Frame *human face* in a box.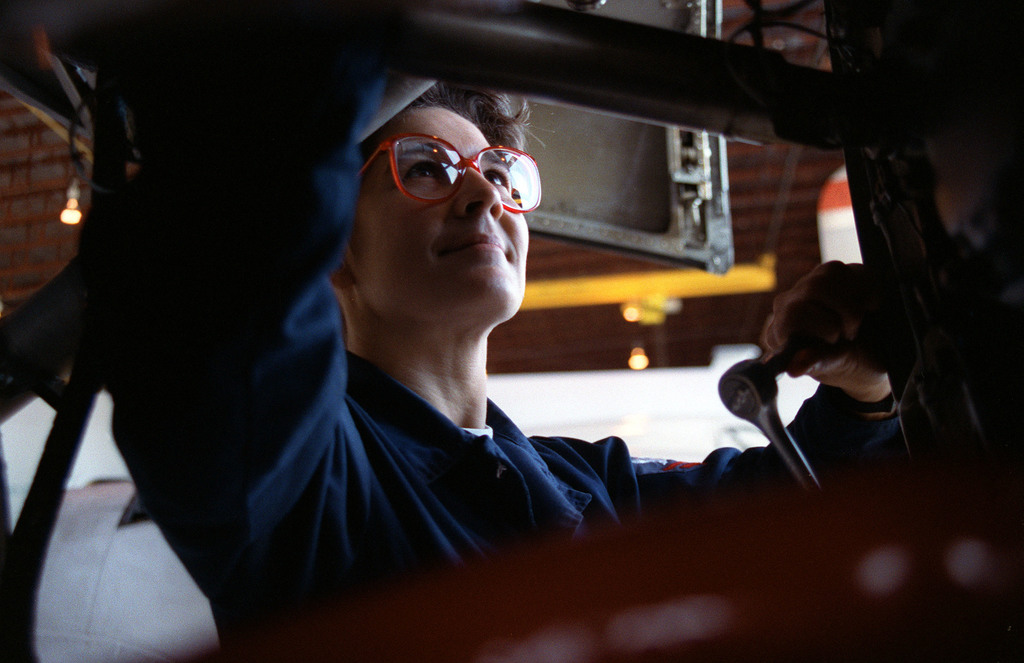
box(330, 96, 534, 349).
